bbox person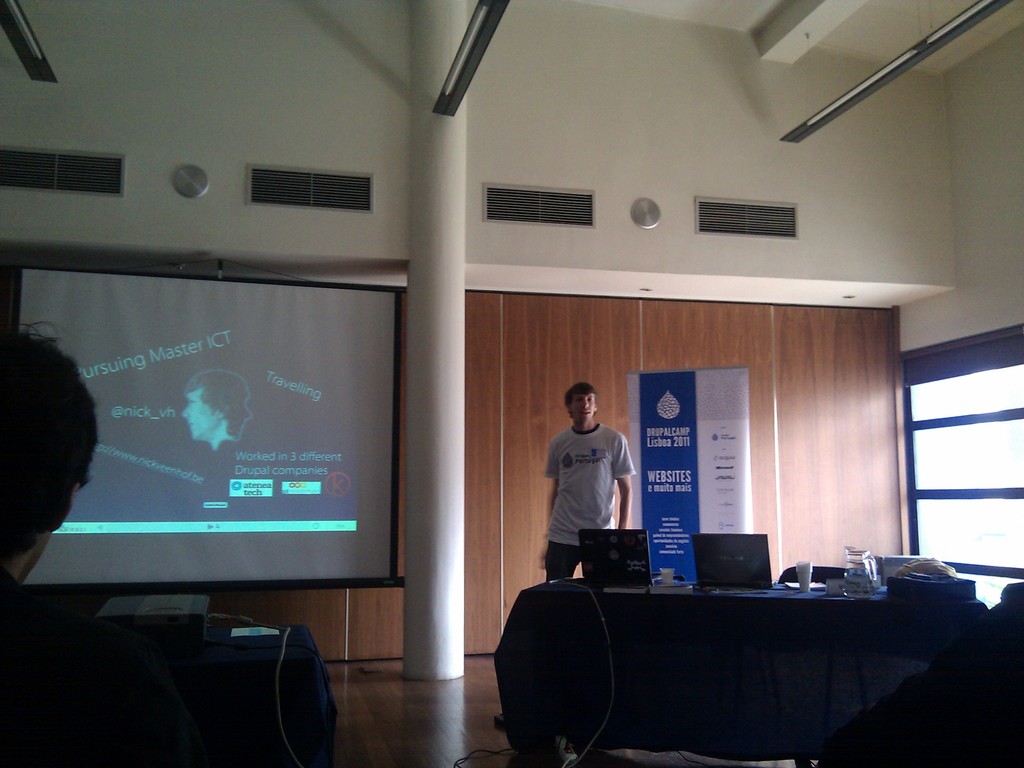
(x1=548, y1=377, x2=671, y2=611)
